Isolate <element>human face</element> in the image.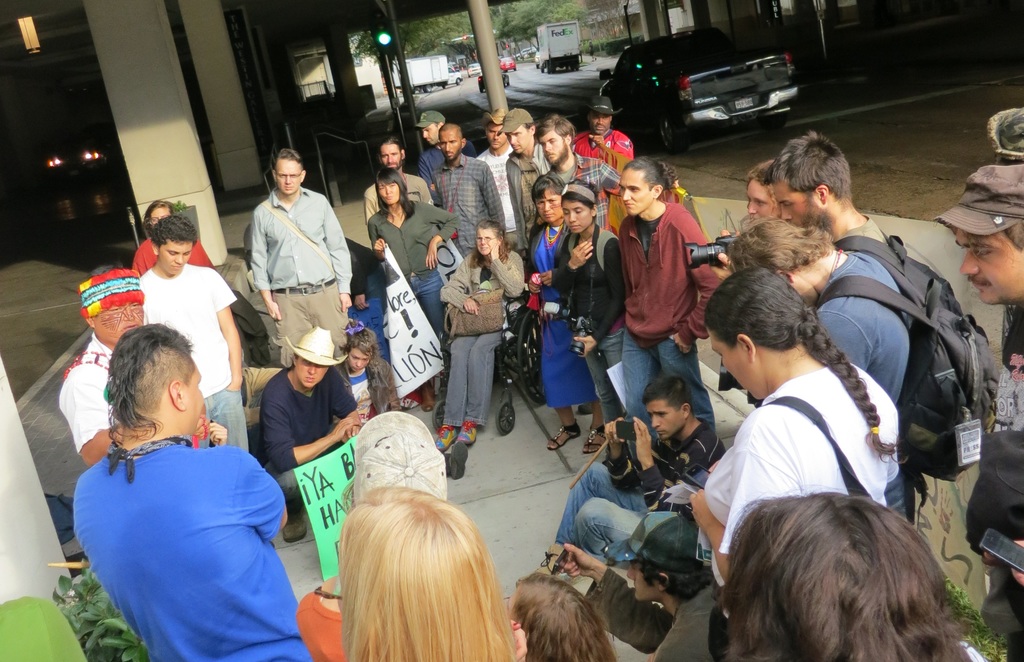
Isolated region: (158,239,193,275).
